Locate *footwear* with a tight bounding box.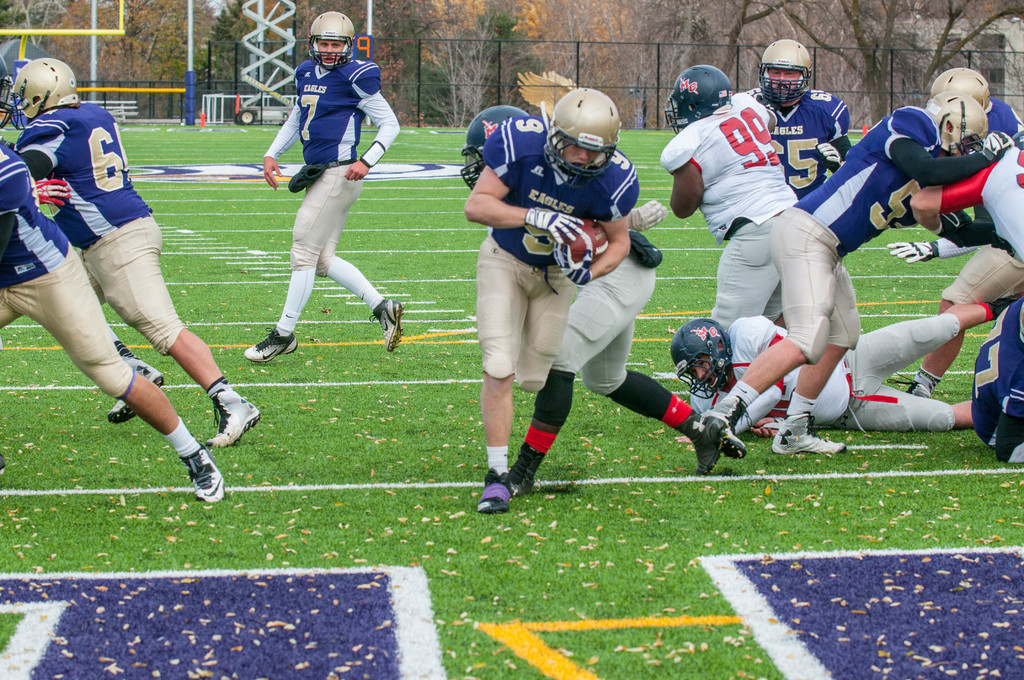
104:364:172:424.
